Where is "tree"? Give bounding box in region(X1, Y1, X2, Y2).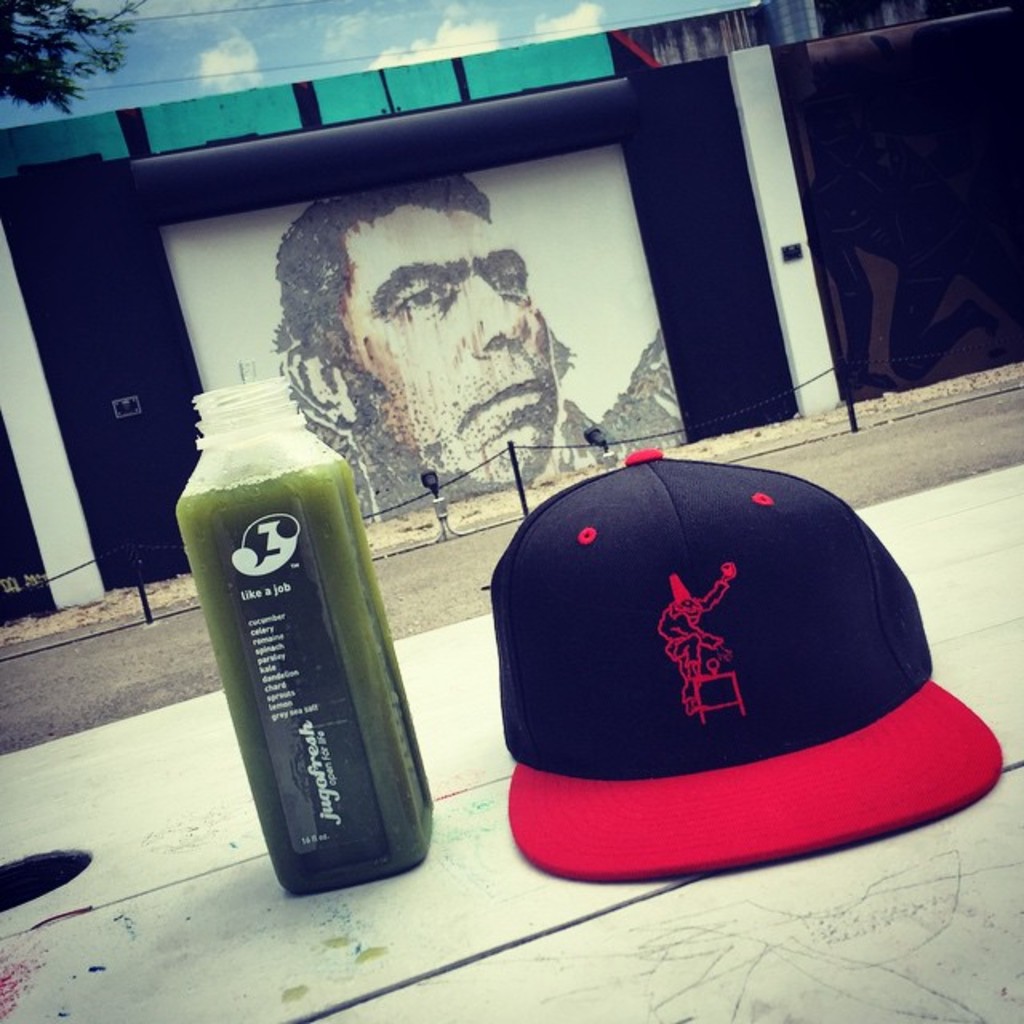
region(0, 0, 147, 115).
